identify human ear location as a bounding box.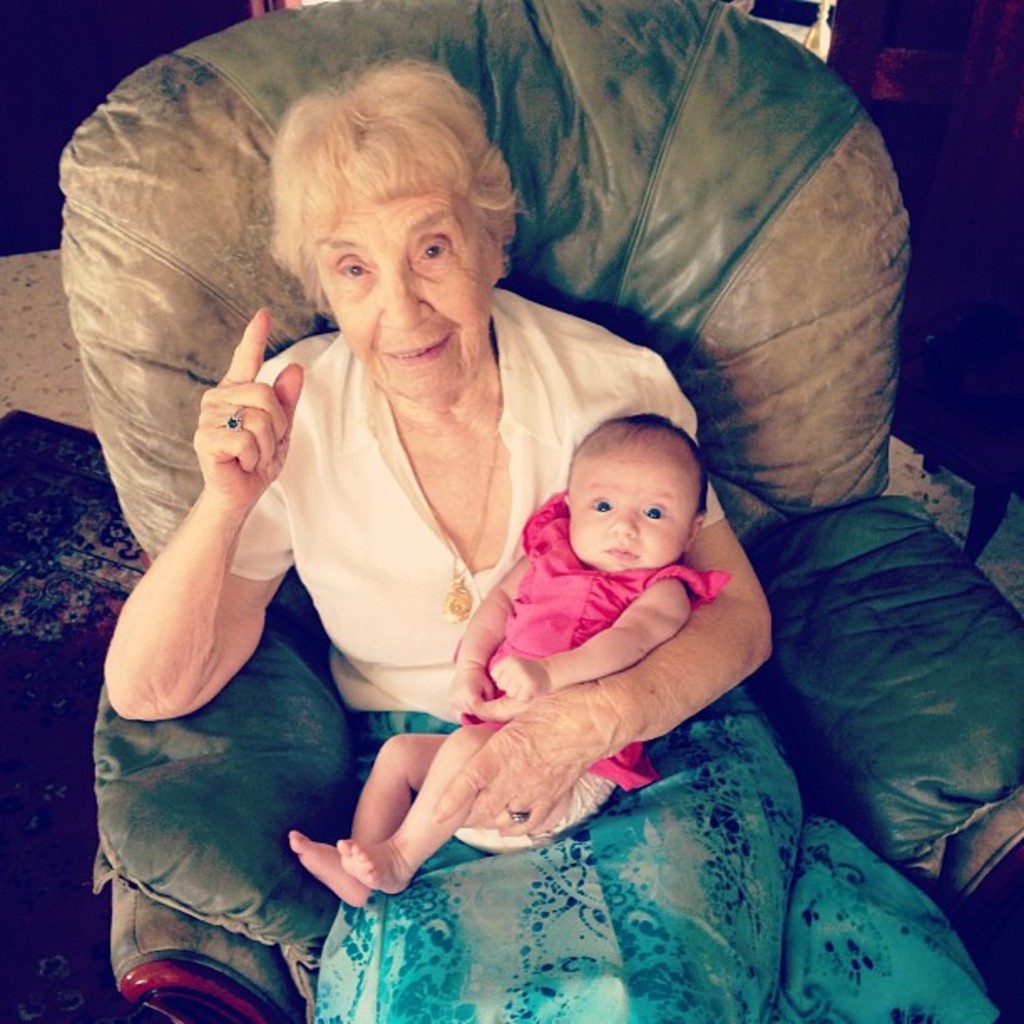
x1=485 y1=214 x2=499 y2=283.
